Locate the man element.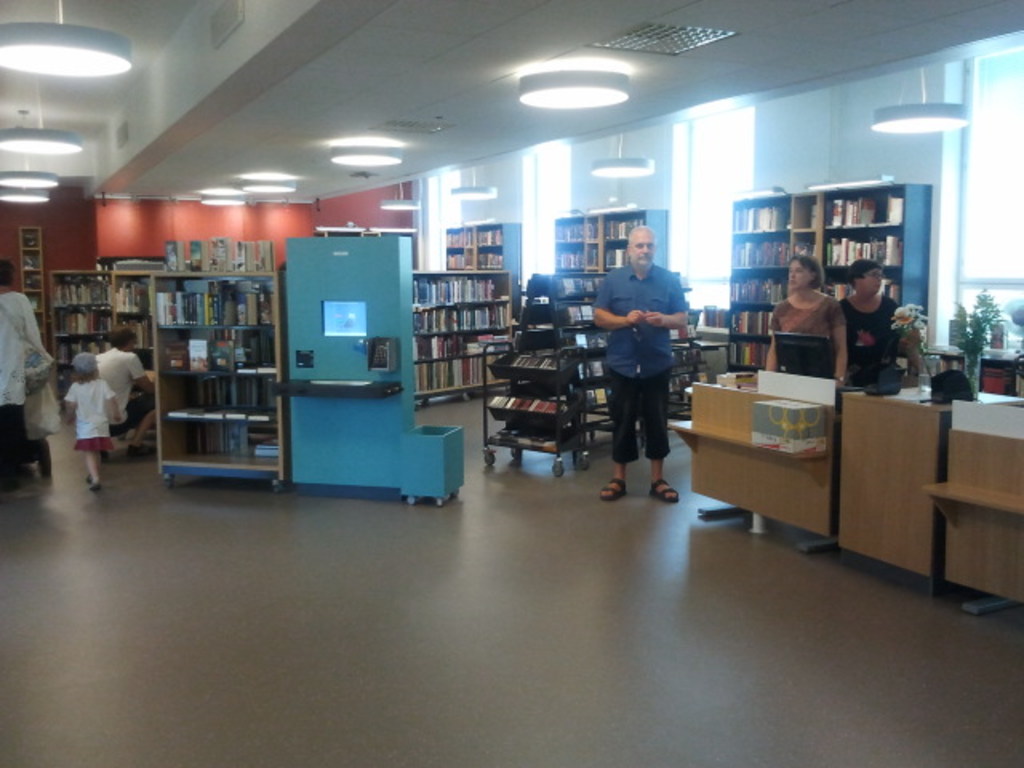
Element bbox: box=[98, 323, 160, 453].
